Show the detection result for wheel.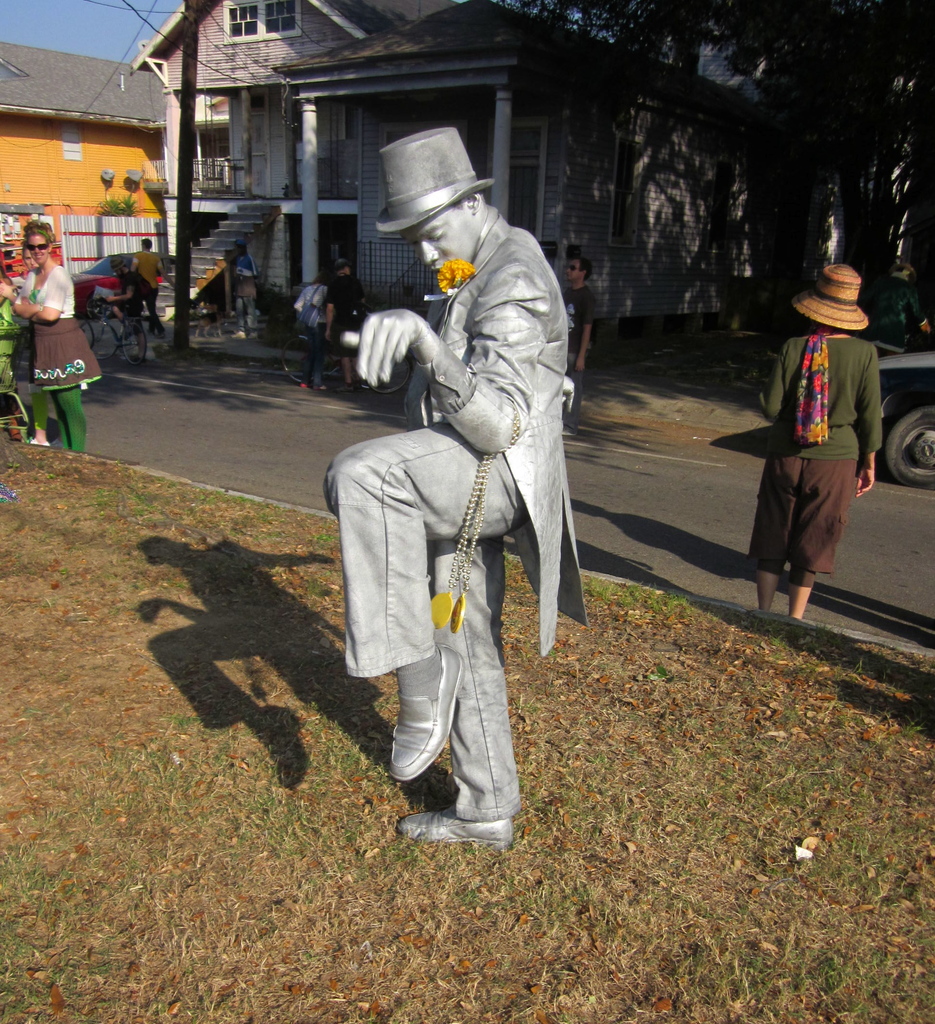
select_region(118, 323, 150, 367).
